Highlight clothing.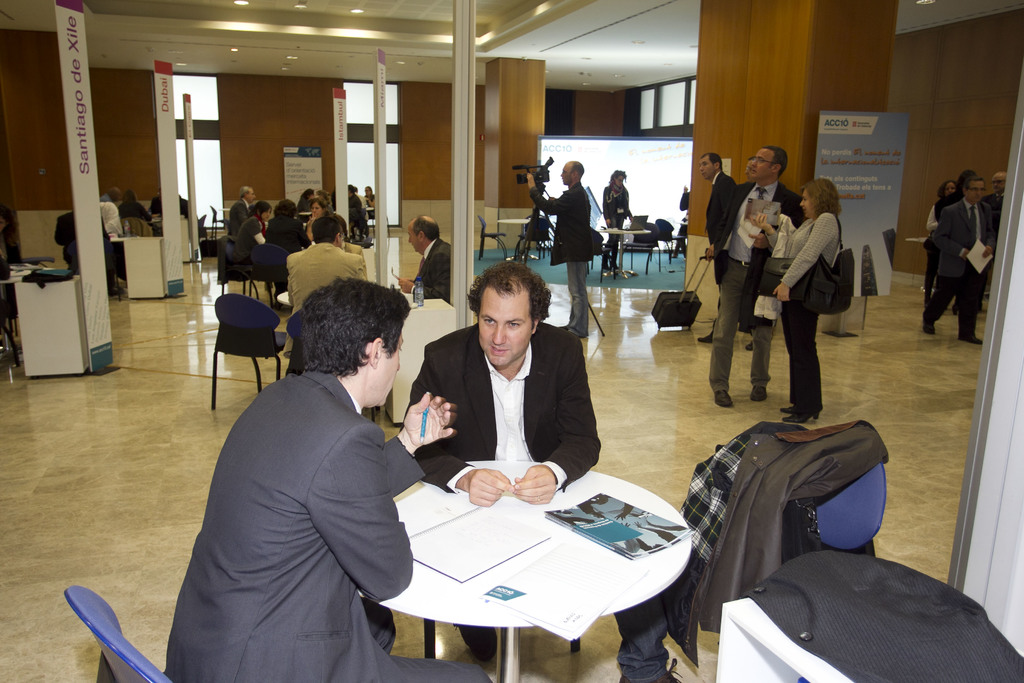
Highlighted region: bbox=[343, 185, 360, 240].
